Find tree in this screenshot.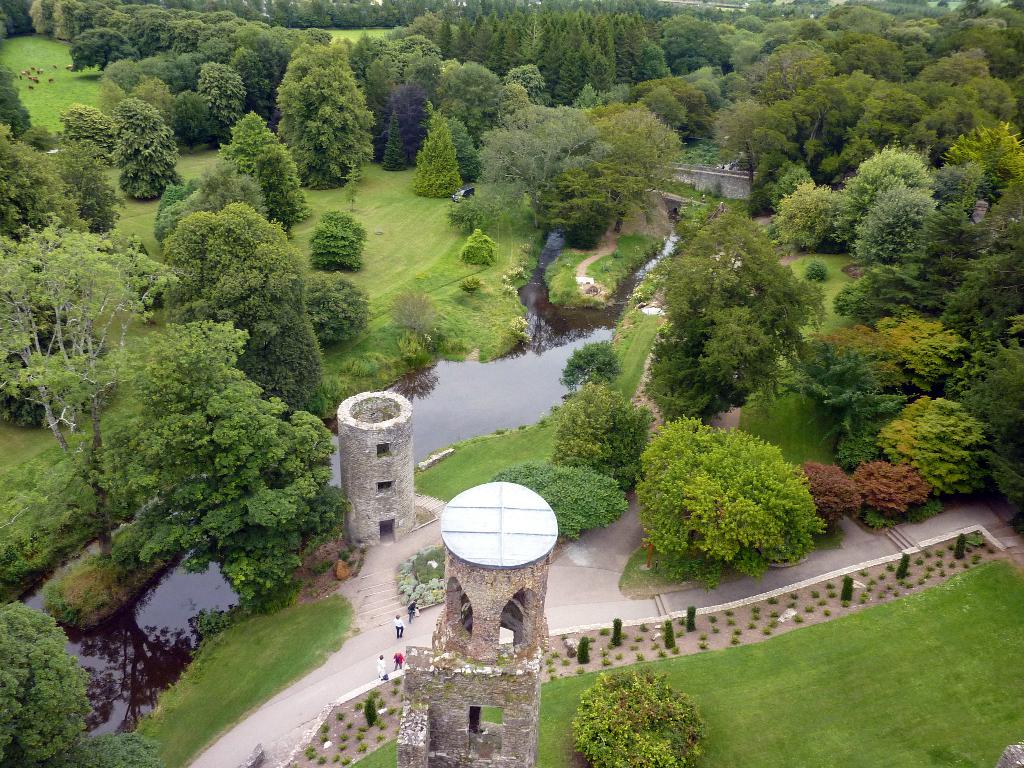
The bounding box for tree is 967/70/1020/113.
